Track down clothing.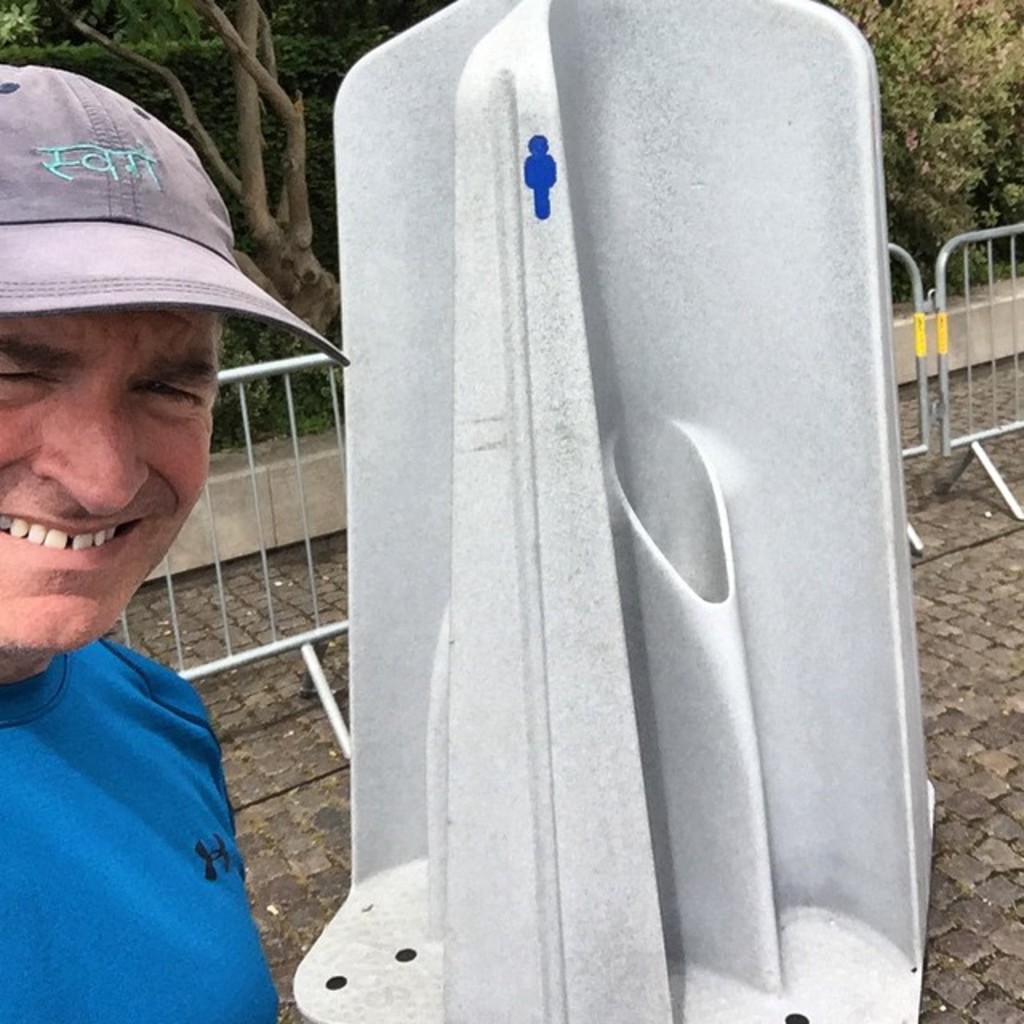
Tracked to [3,536,253,968].
